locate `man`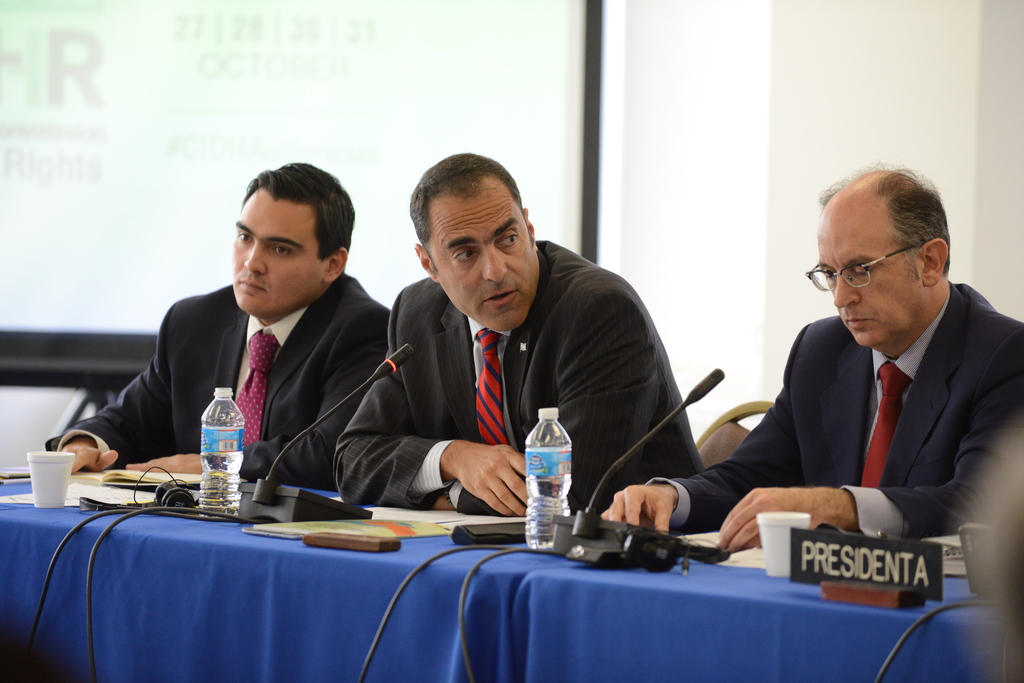
333, 152, 708, 527
